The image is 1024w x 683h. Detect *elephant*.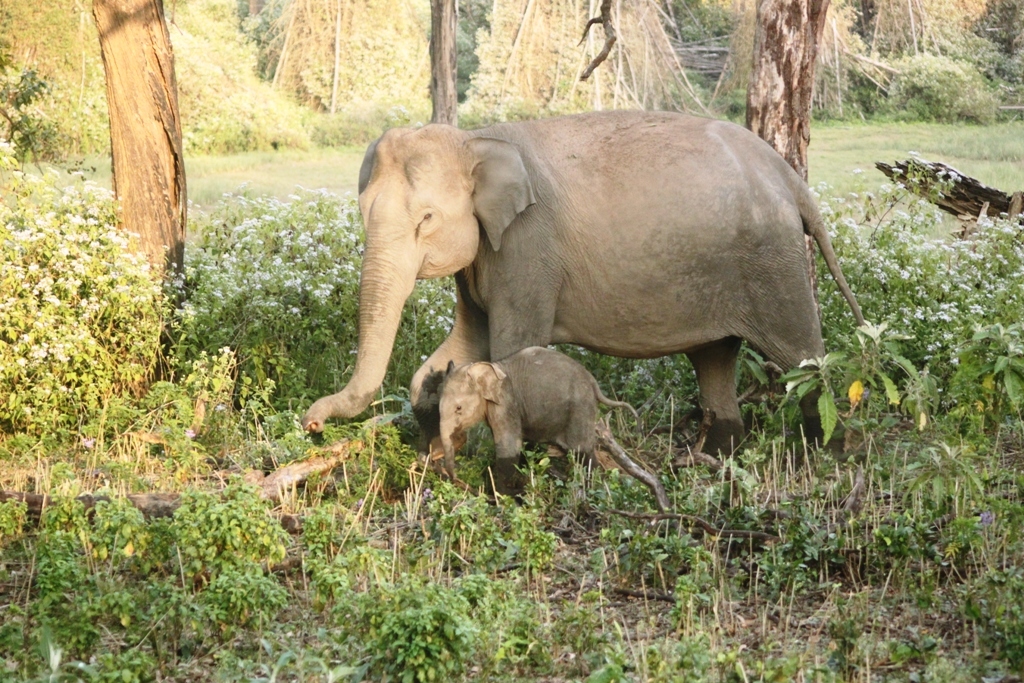
Detection: bbox=(287, 111, 840, 454).
